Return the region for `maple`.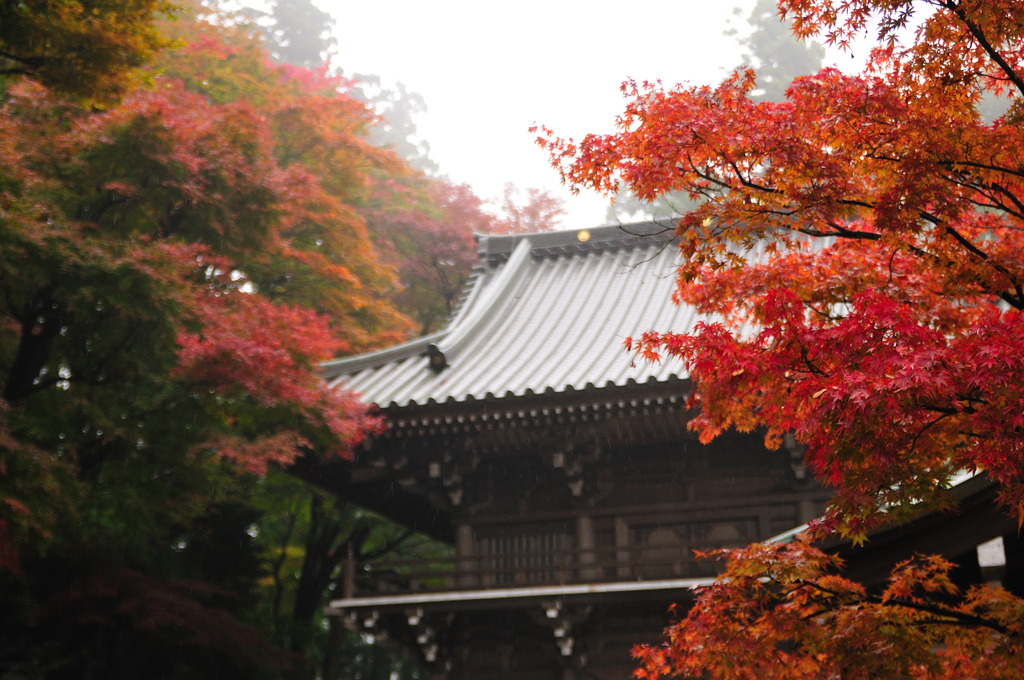
crop(300, 81, 559, 312).
